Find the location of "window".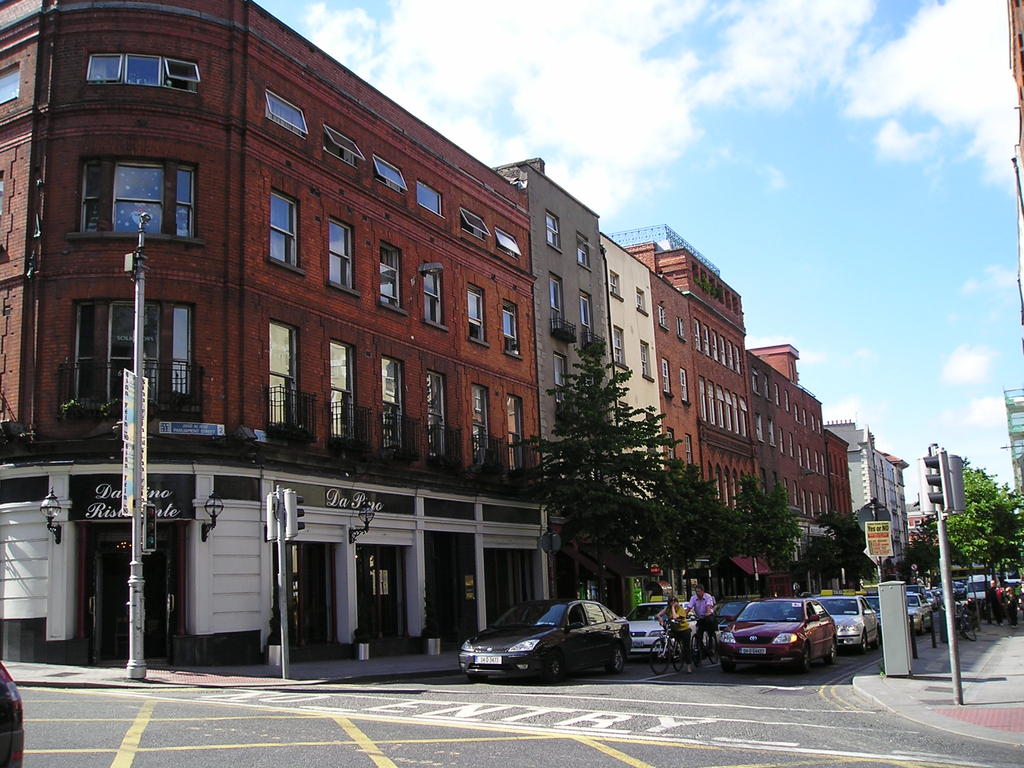
Location: BBox(65, 133, 189, 232).
